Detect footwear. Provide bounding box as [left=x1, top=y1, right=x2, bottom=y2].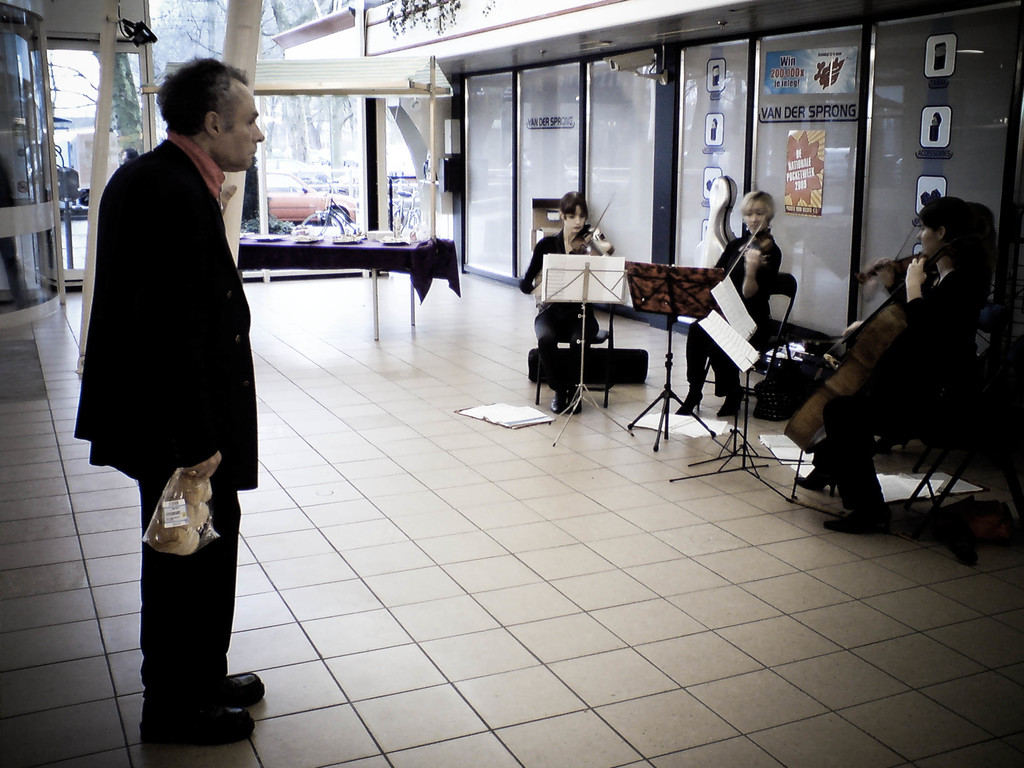
[left=826, top=513, right=893, bottom=534].
